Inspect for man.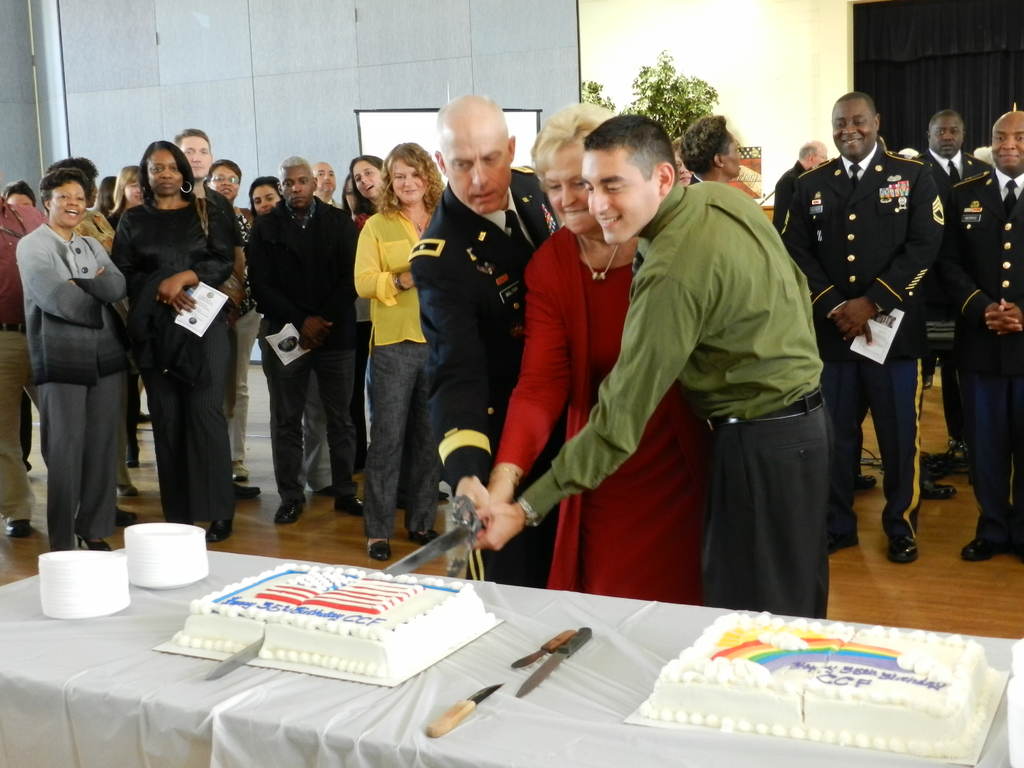
Inspection: 769,144,829,248.
